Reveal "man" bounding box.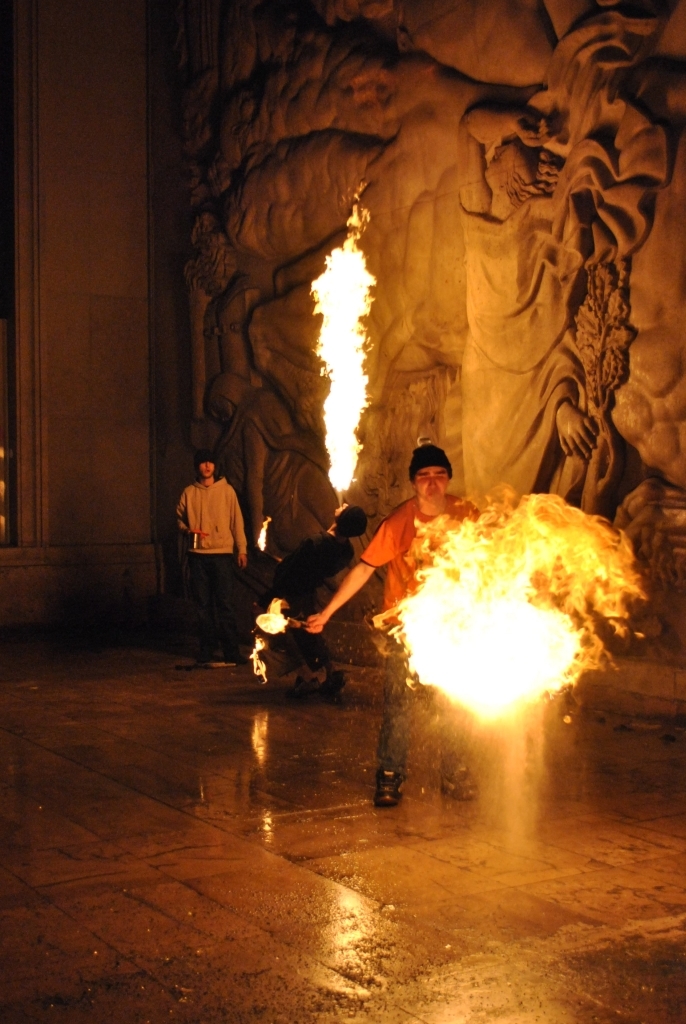
Revealed: 348, 438, 615, 834.
